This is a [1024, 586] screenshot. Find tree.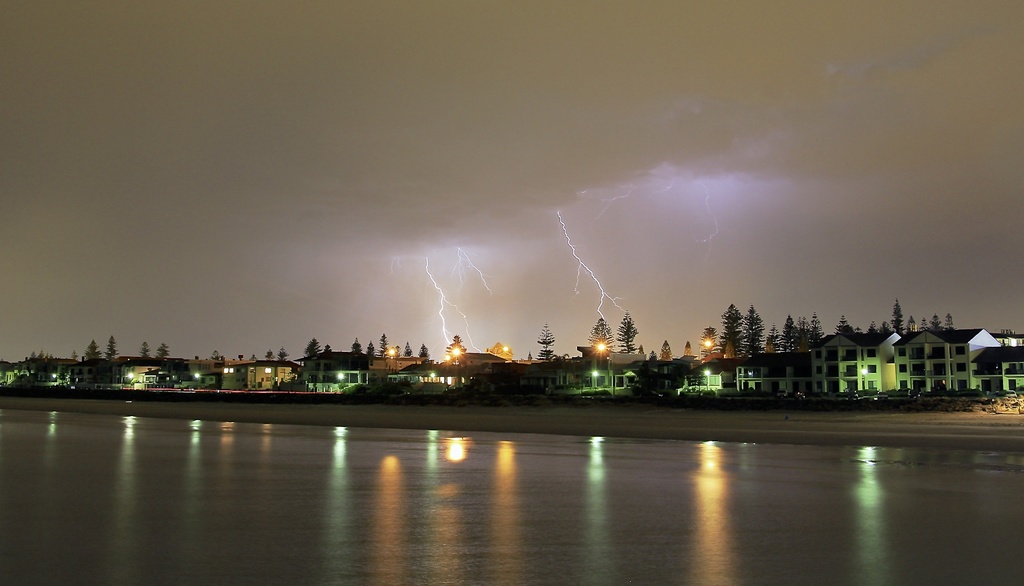
Bounding box: (303,336,319,361).
